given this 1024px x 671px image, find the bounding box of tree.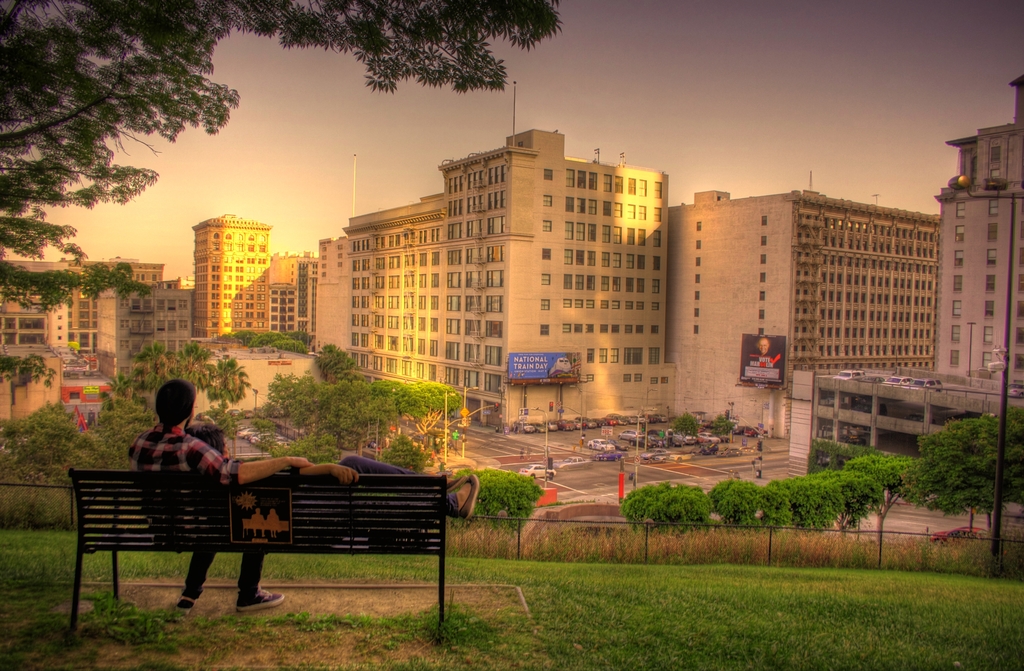
[108,345,242,474].
